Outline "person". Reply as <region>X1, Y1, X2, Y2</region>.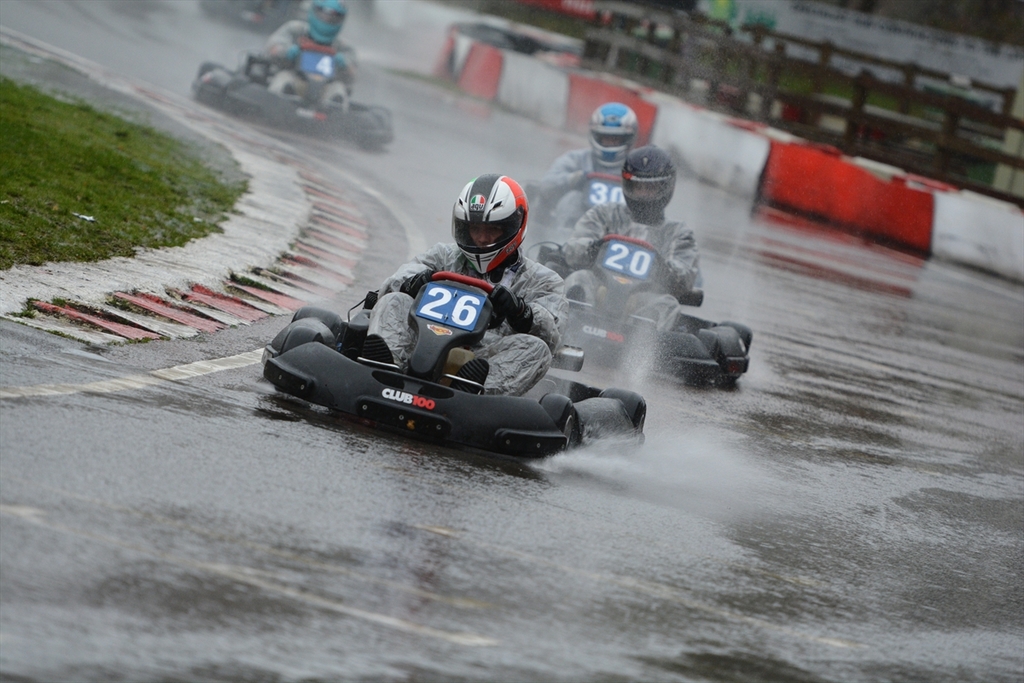
<region>561, 143, 705, 330</region>.
